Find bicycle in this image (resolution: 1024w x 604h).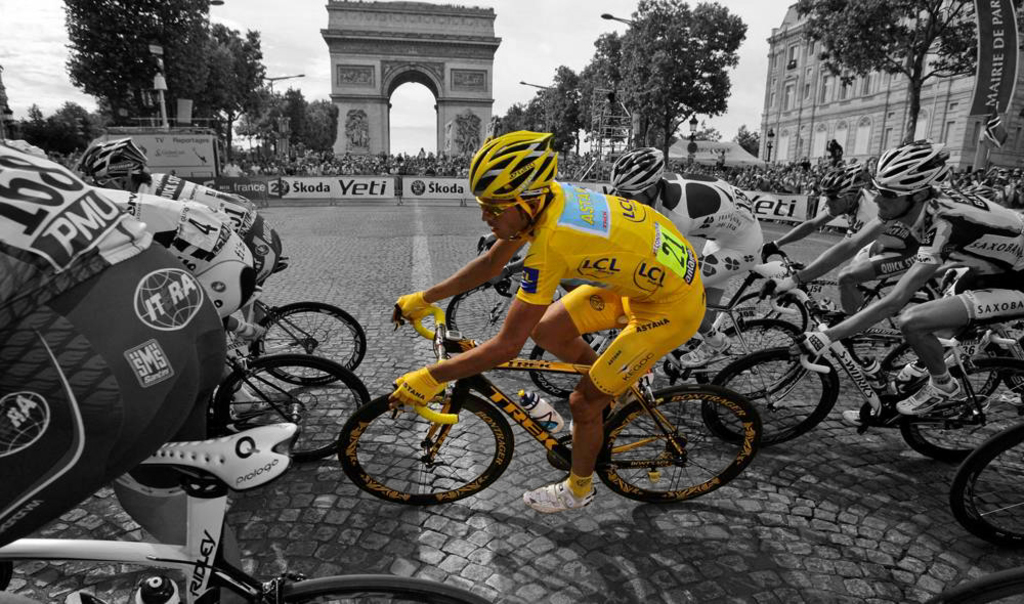
[434,225,530,361].
